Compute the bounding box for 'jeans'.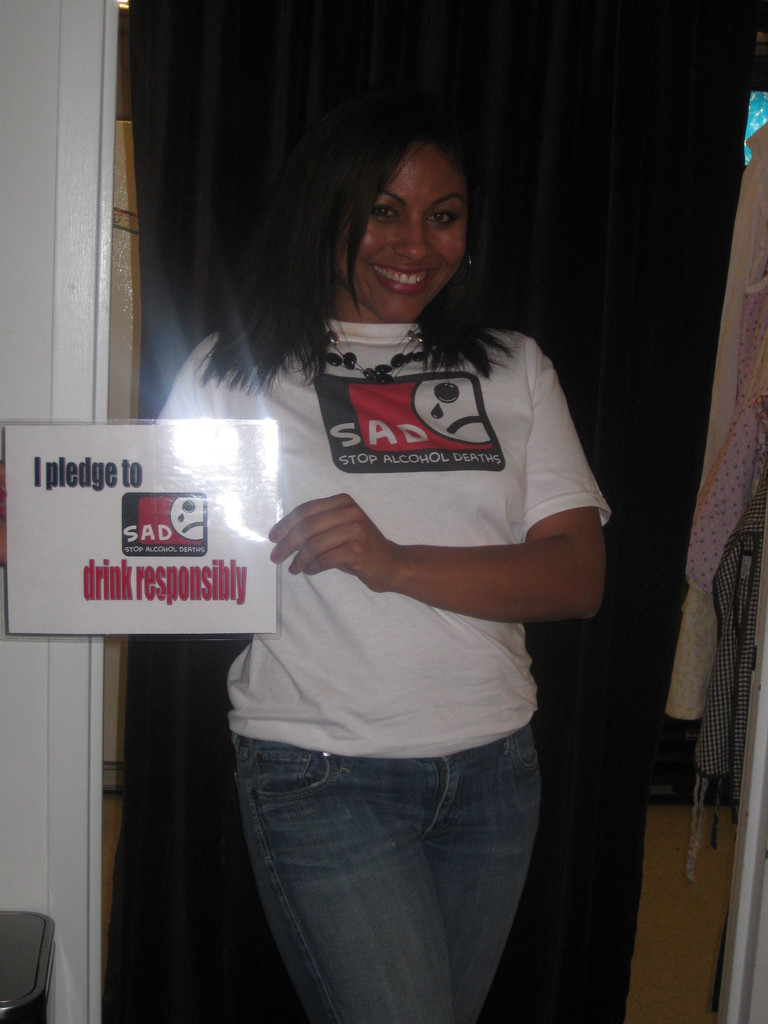
(left=215, top=714, right=557, bottom=1023).
